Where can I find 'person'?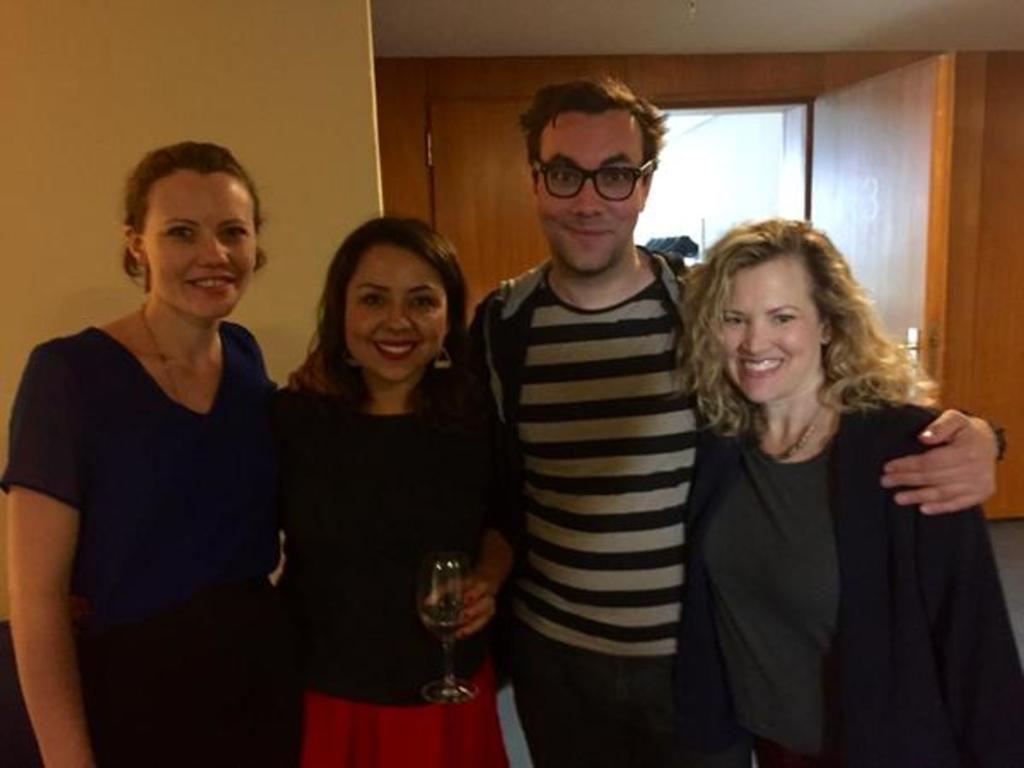
You can find it at pyautogui.locateOnScreen(276, 215, 524, 766).
